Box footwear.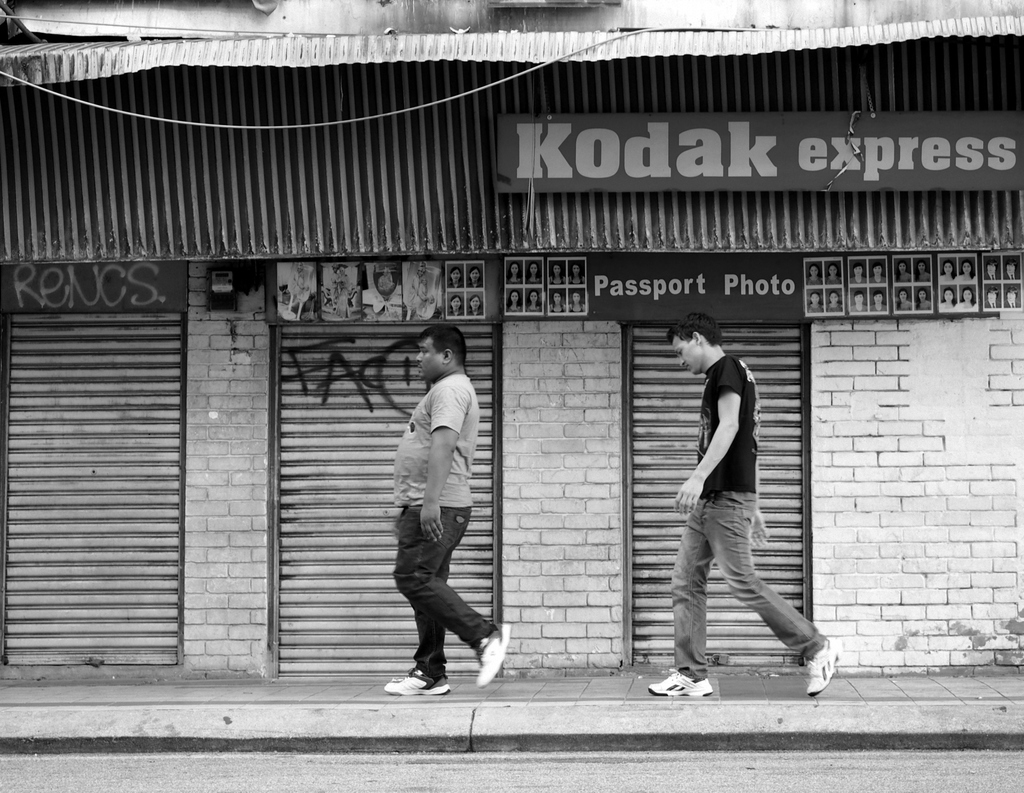
box(805, 636, 839, 696).
